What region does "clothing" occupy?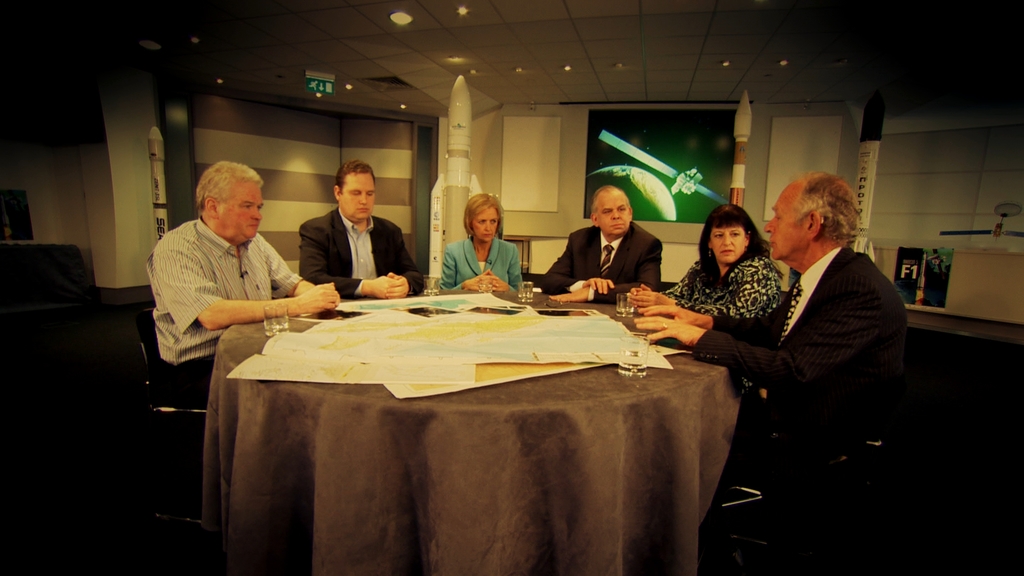
{"x1": 152, "y1": 216, "x2": 301, "y2": 408}.
